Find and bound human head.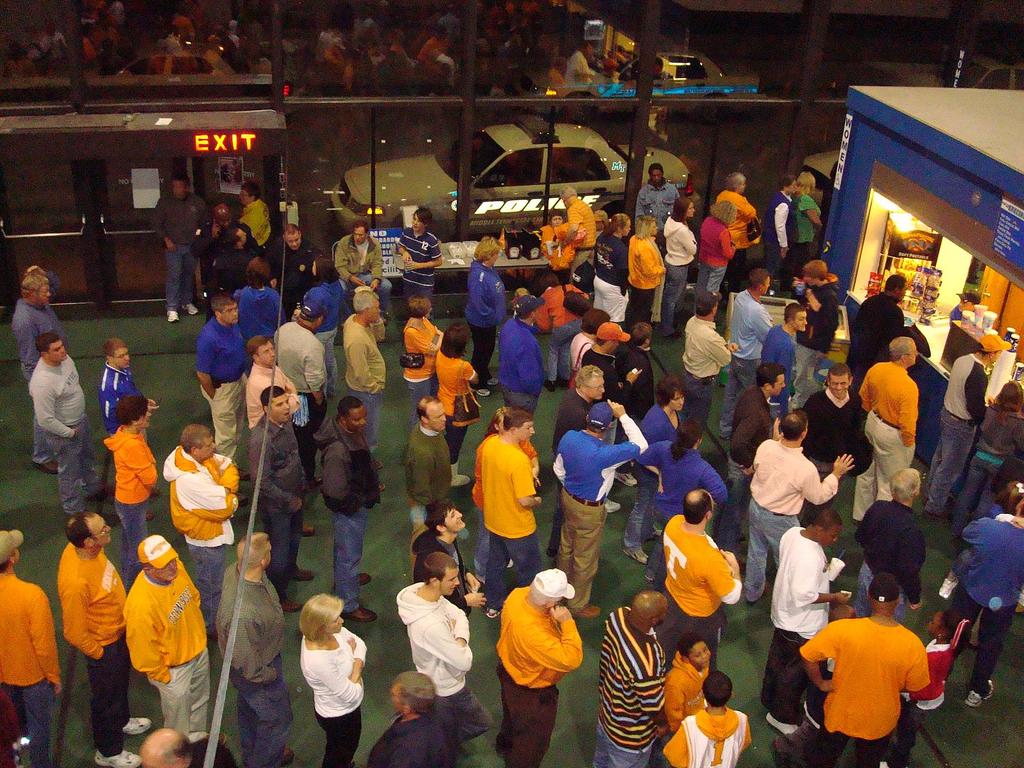
Bound: rect(584, 403, 614, 435).
